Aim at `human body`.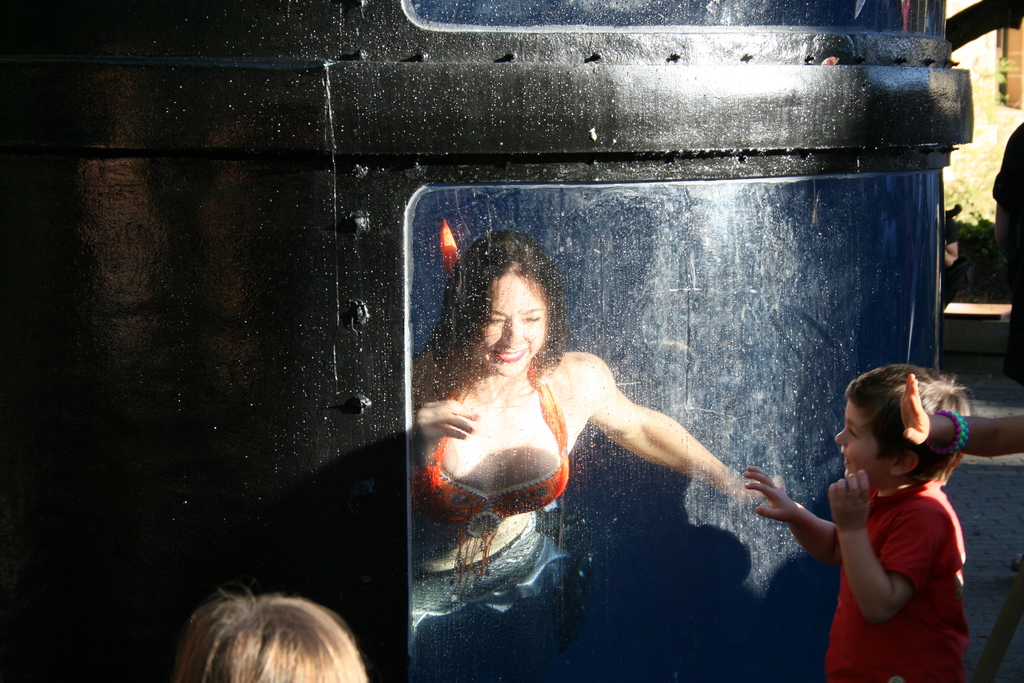
Aimed at [413,227,779,682].
